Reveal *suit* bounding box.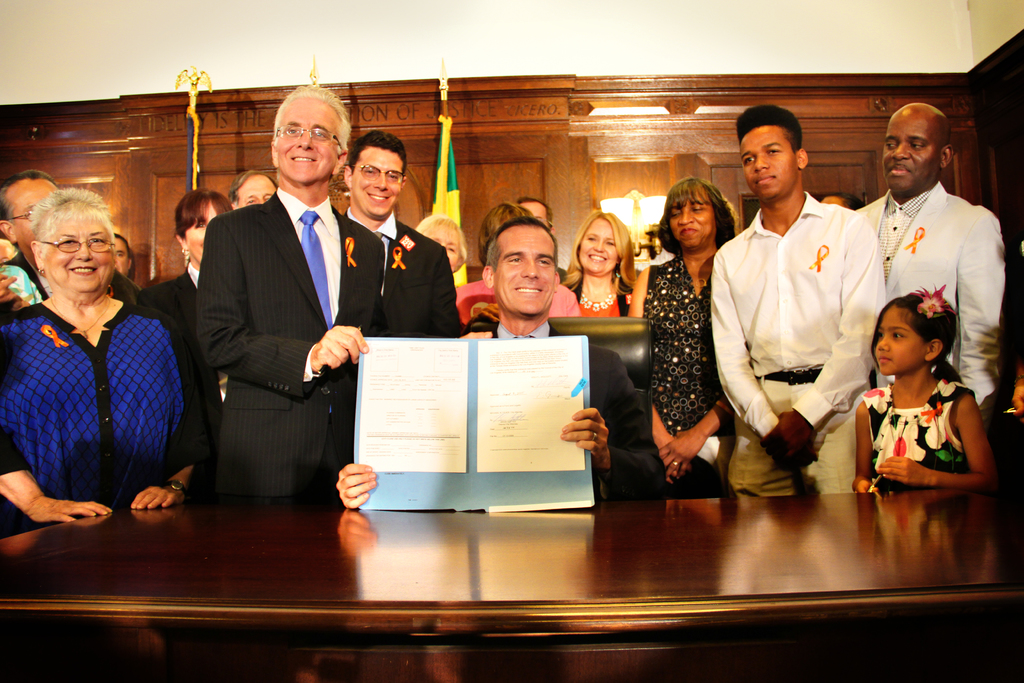
Revealed: left=342, top=214, right=462, bottom=344.
